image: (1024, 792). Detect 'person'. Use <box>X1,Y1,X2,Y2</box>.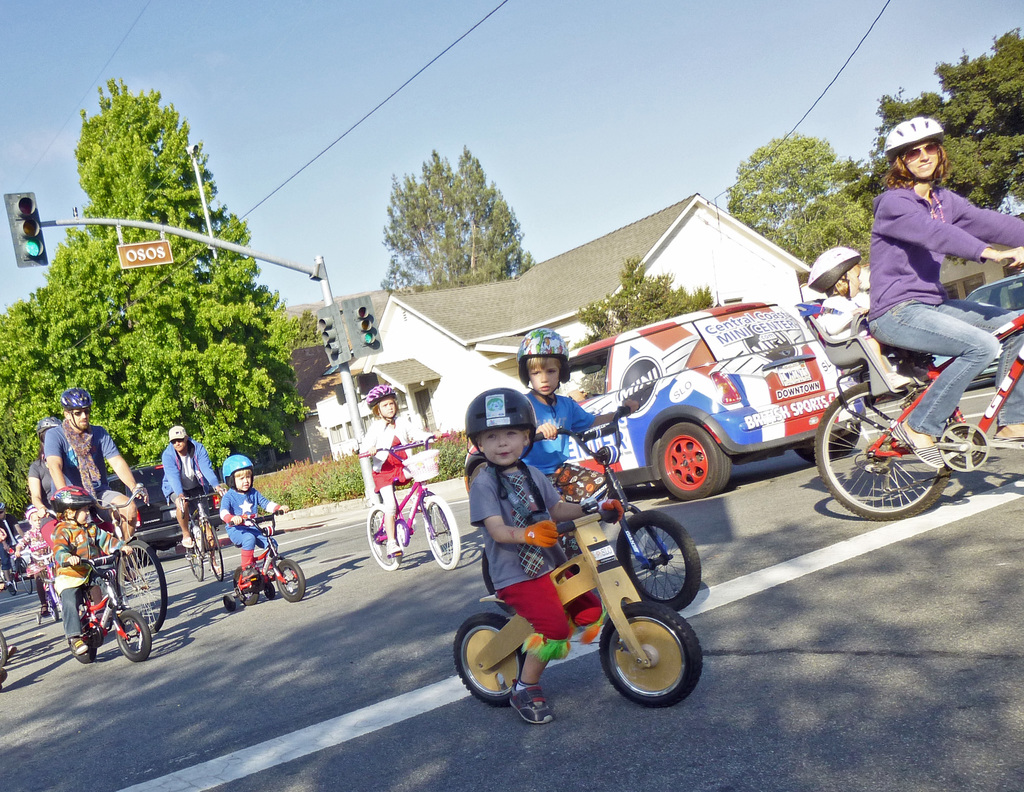
<box>470,386,624,724</box>.
